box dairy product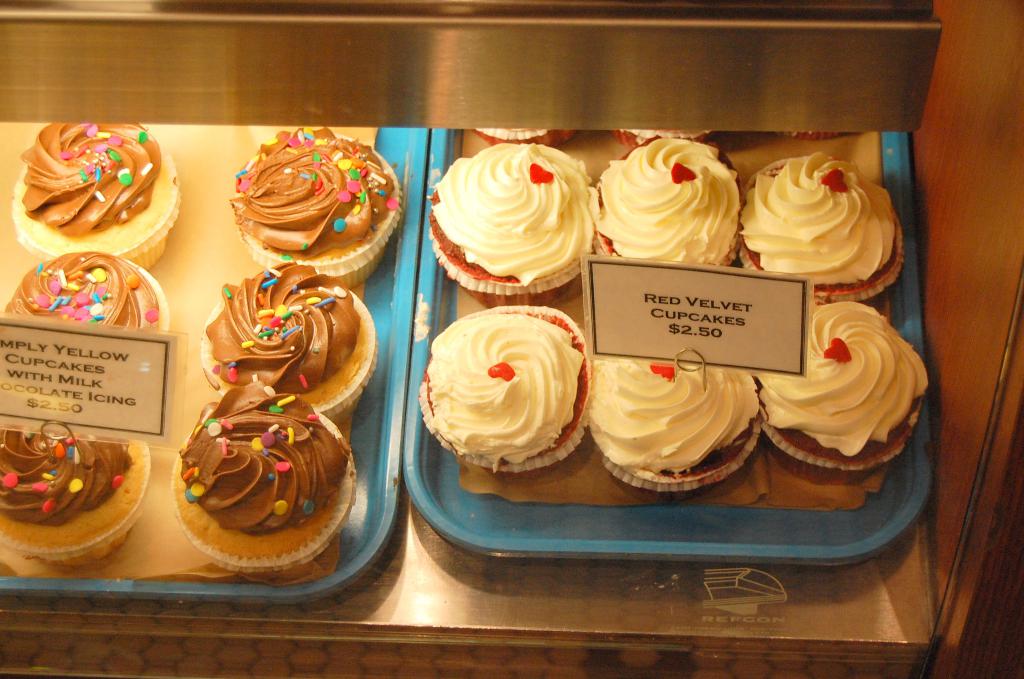
0, 249, 133, 334
